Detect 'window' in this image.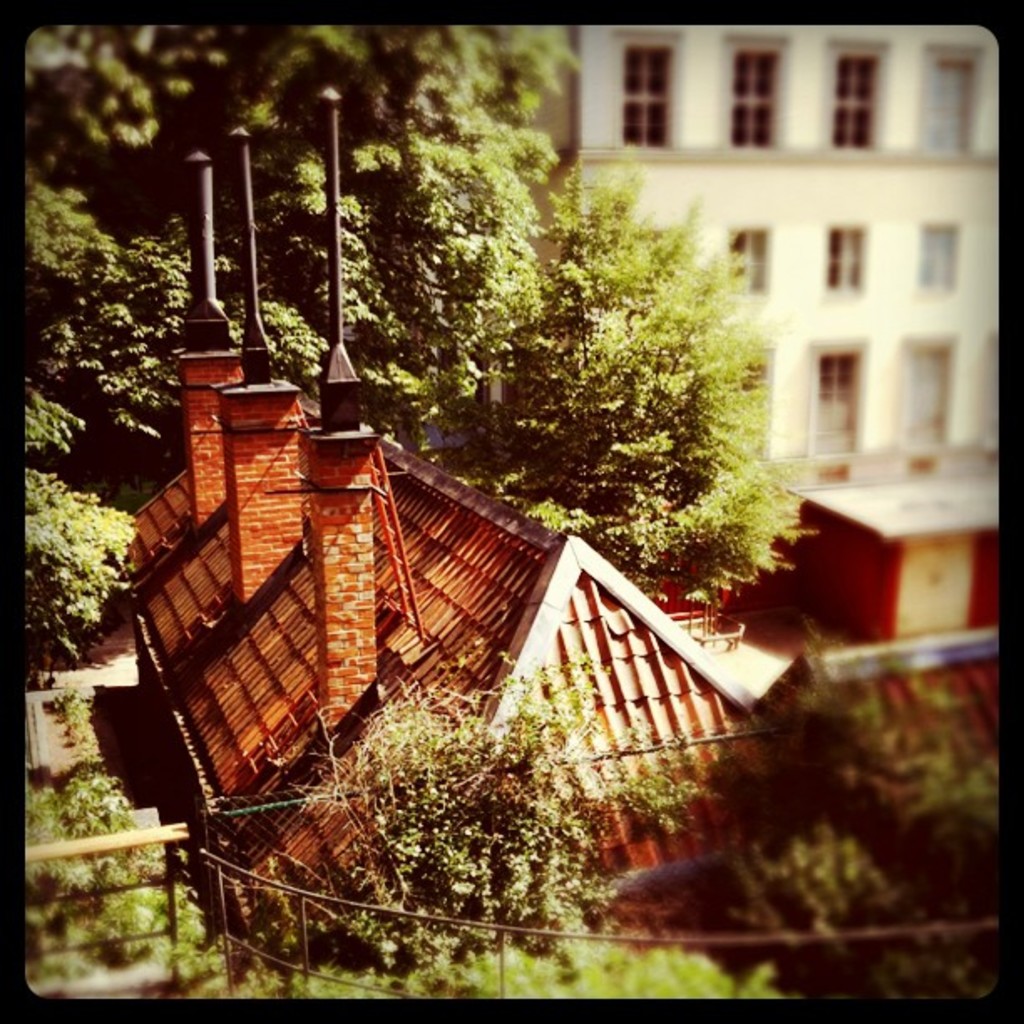
Detection: <box>815,223,858,286</box>.
